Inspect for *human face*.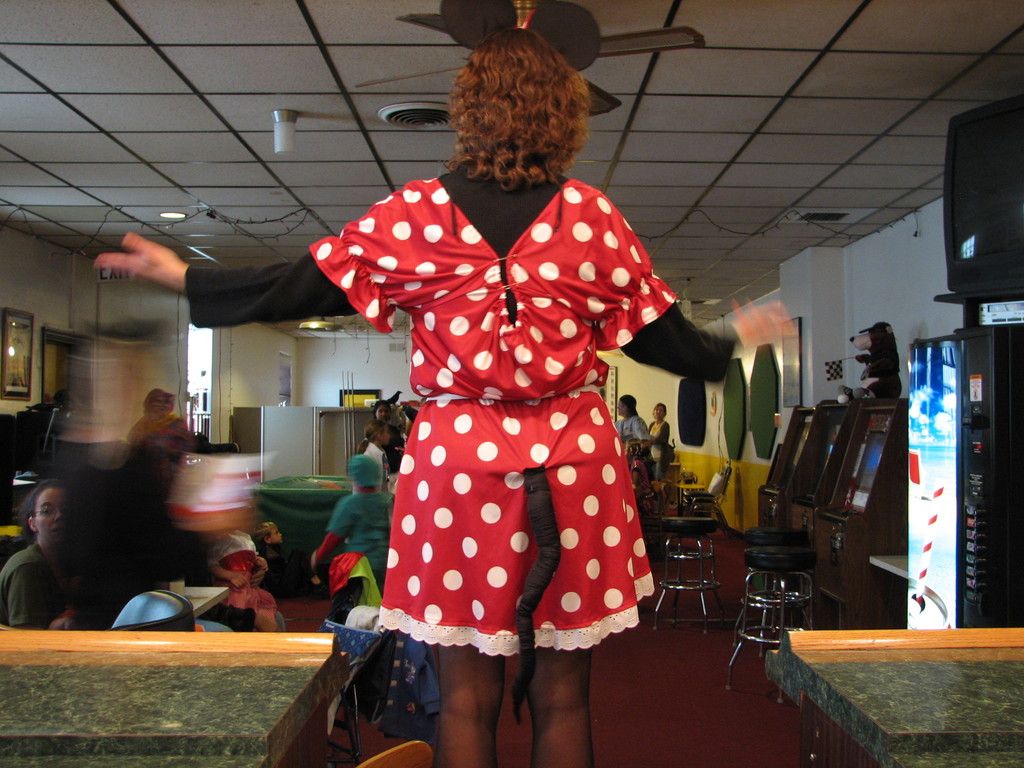
Inspection: [x1=652, y1=406, x2=665, y2=417].
